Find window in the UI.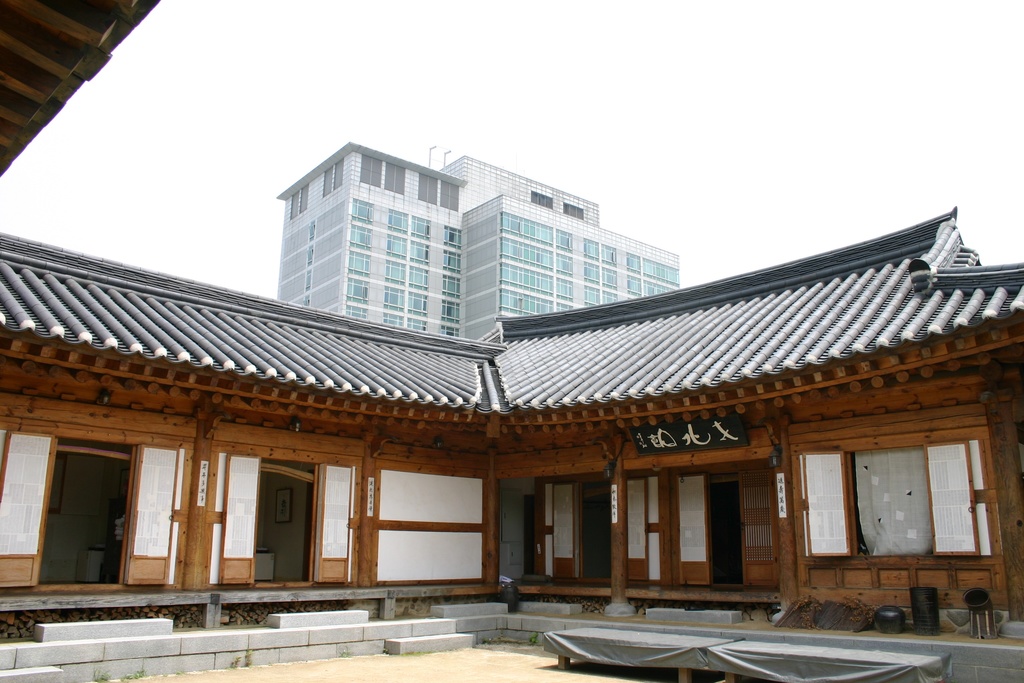
UI element at region(380, 162, 405, 194).
